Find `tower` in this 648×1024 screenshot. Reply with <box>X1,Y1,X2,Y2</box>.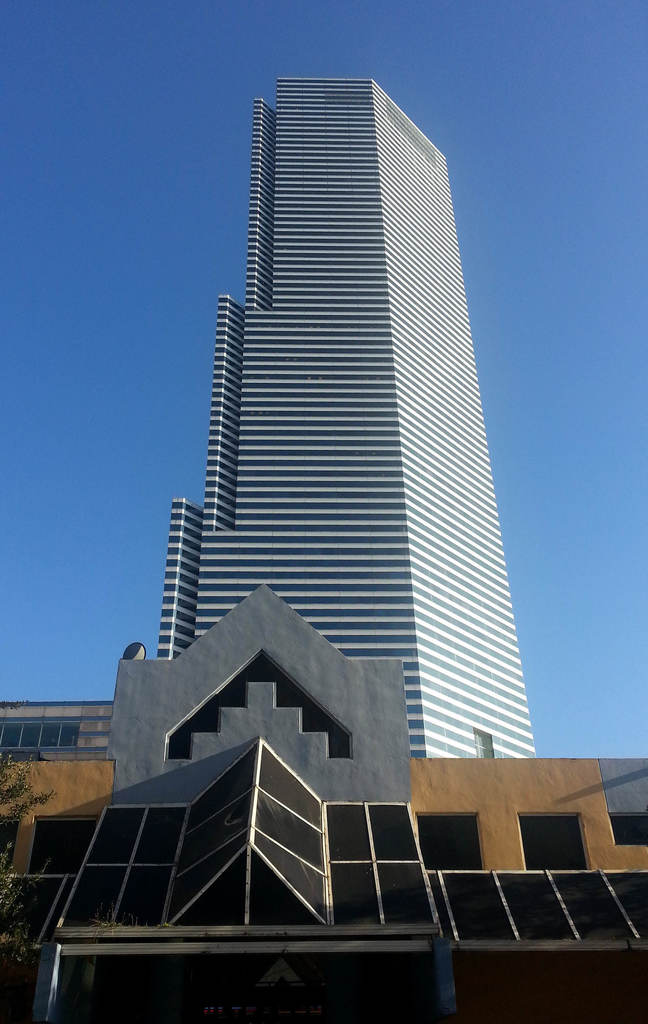
<box>147,82,547,745</box>.
